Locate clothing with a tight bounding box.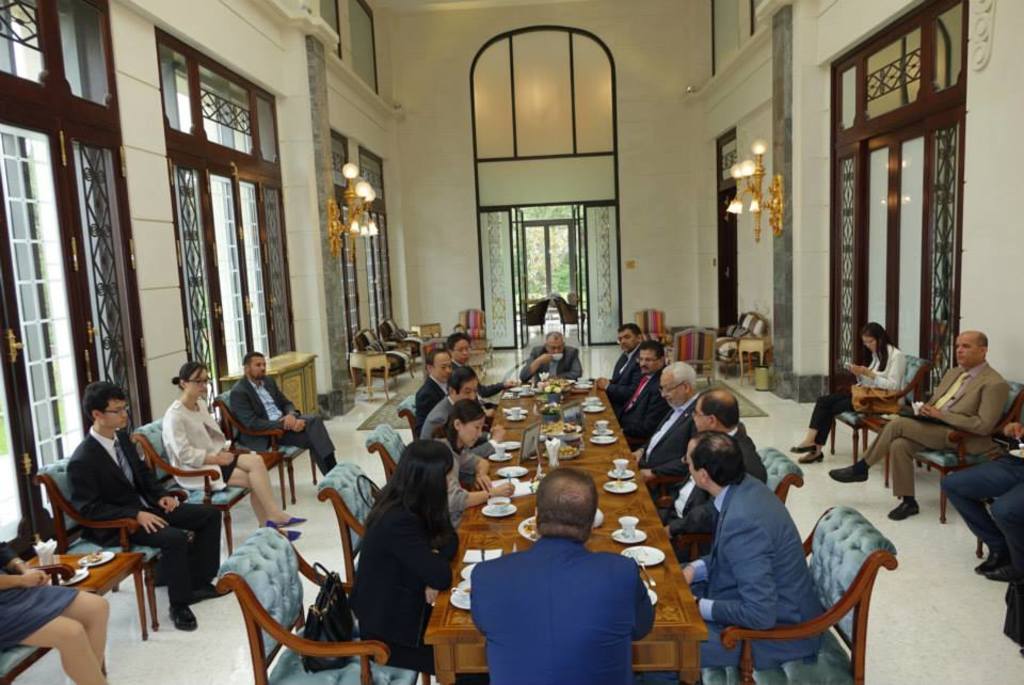
bbox=[348, 504, 457, 680].
